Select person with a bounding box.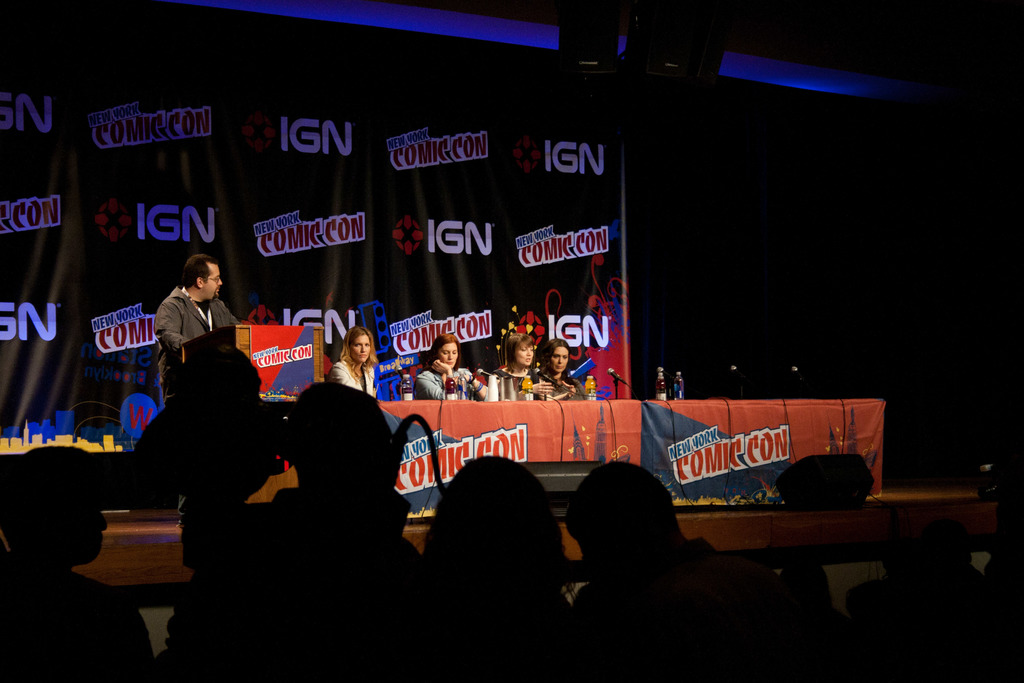
bbox(772, 557, 858, 682).
